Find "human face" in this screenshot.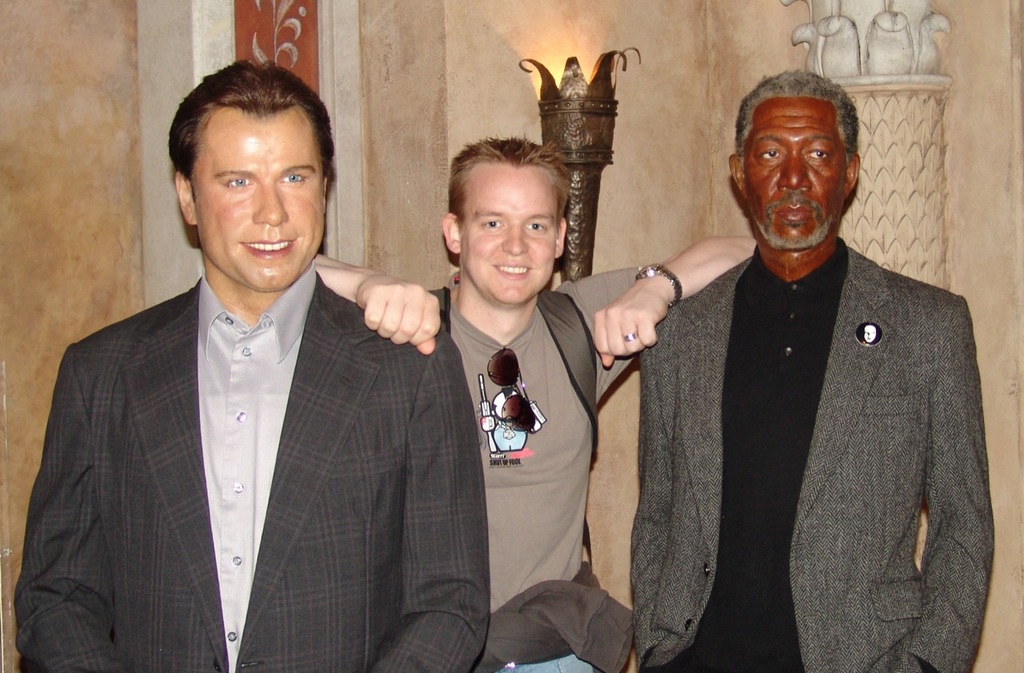
The bounding box for "human face" is [left=190, top=114, right=326, bottom=298].
